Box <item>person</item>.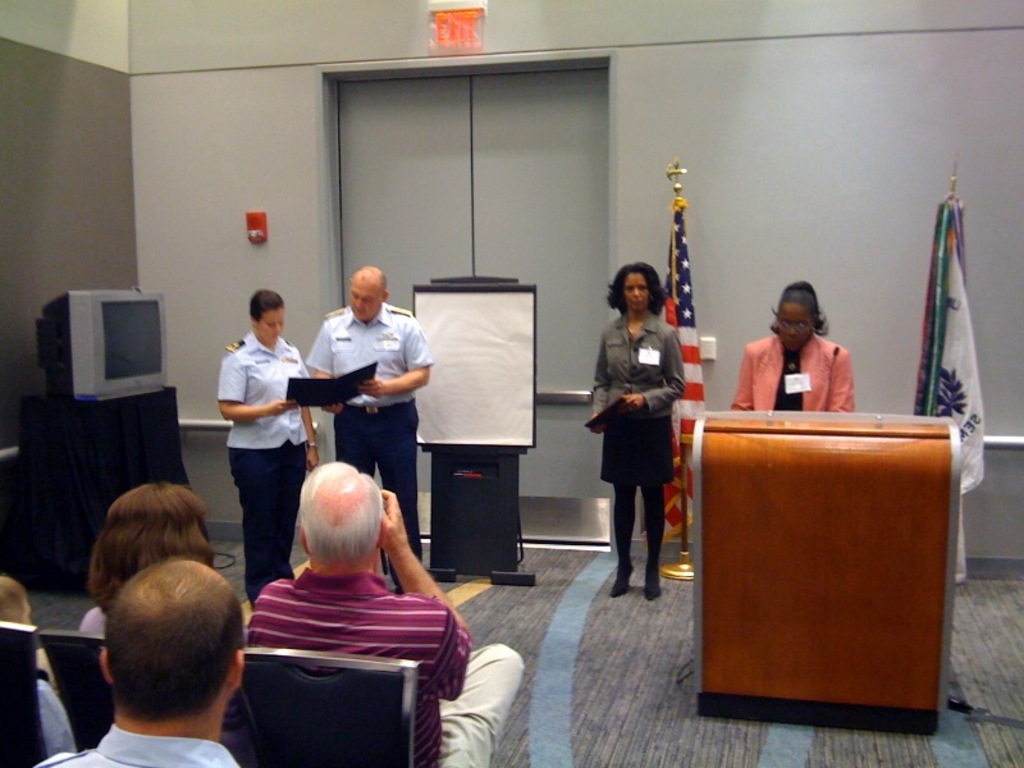
box=[74, 472, 216, 643].
